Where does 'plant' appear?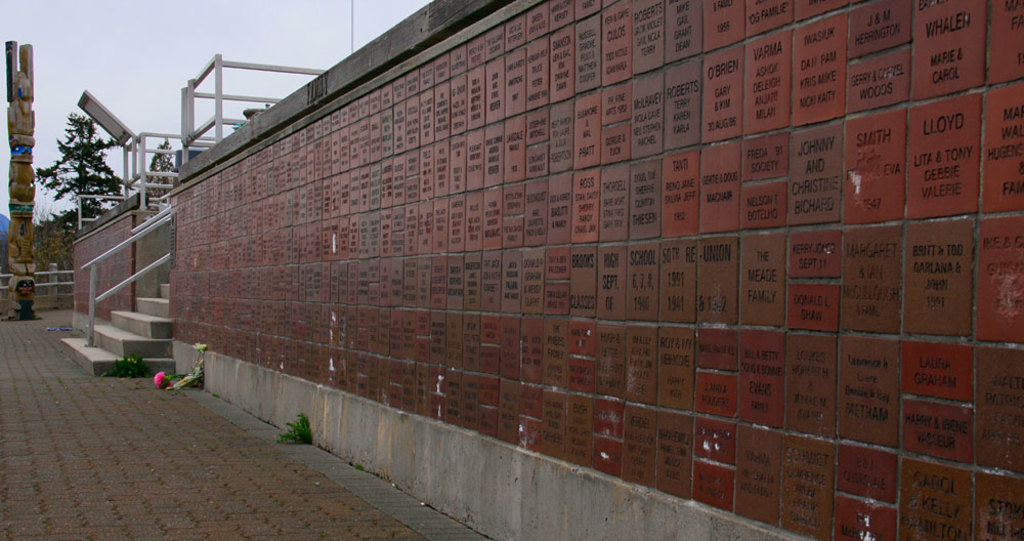
Appears at crop(96, 353, 153, 378).
